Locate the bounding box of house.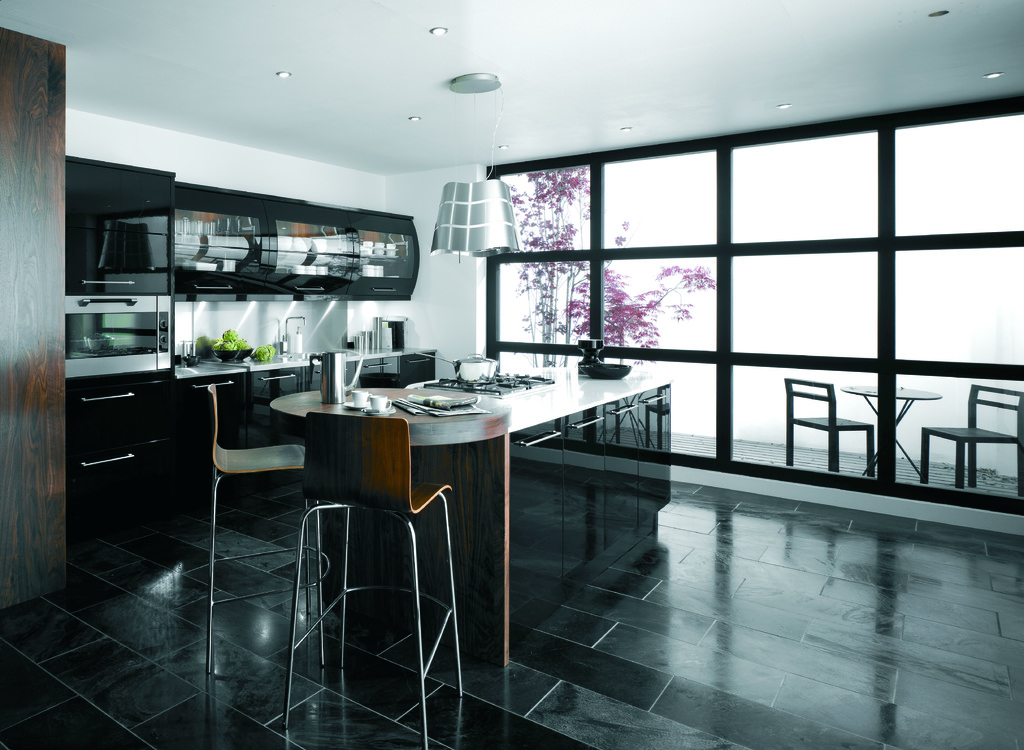
Bounding box: [left=0, top=0, right=1023, bottom=749].
